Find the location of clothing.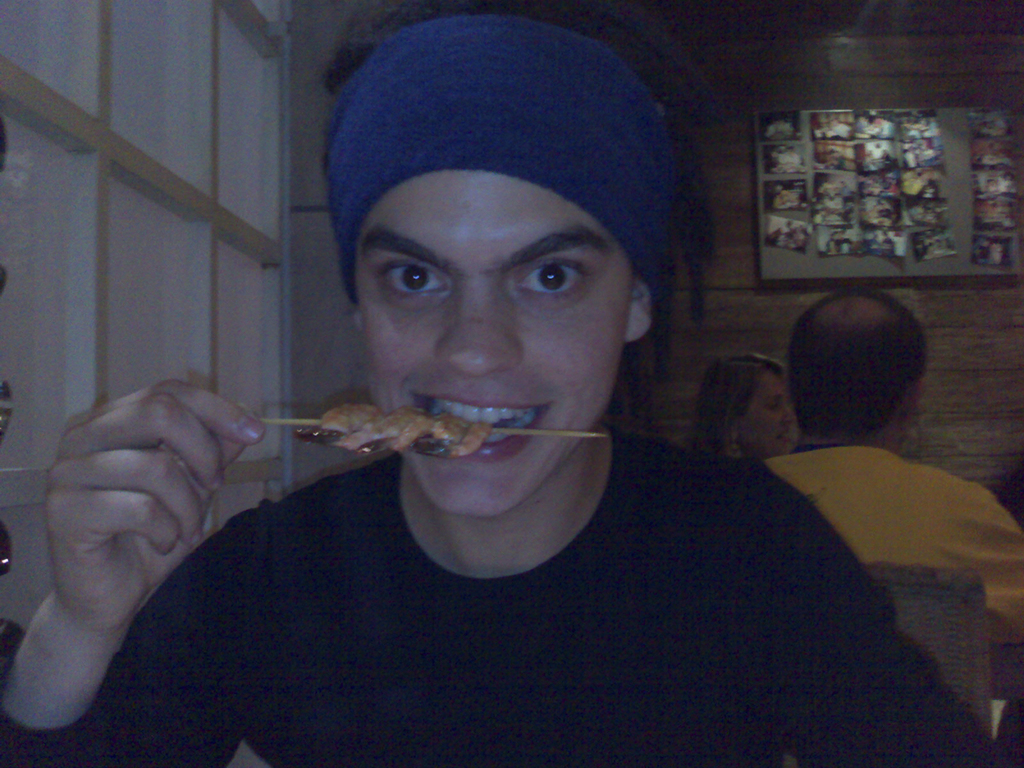
Location: bbox(0, 430, 977, 767).
